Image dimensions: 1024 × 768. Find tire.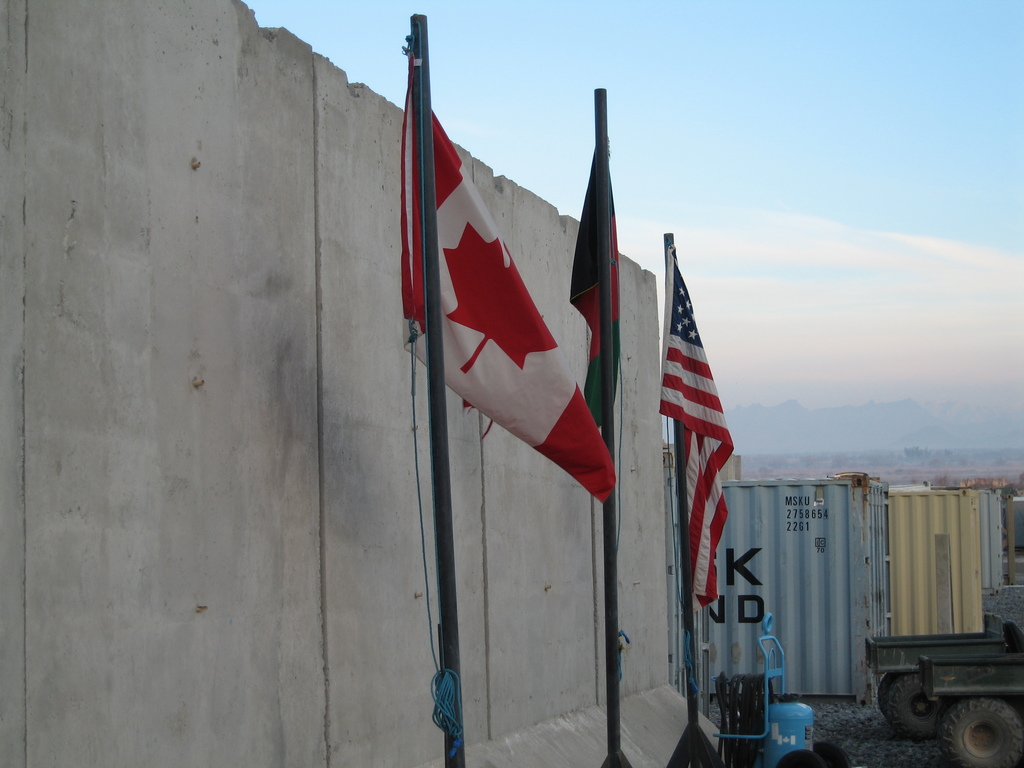
detection(881, 673, 909, 715).
